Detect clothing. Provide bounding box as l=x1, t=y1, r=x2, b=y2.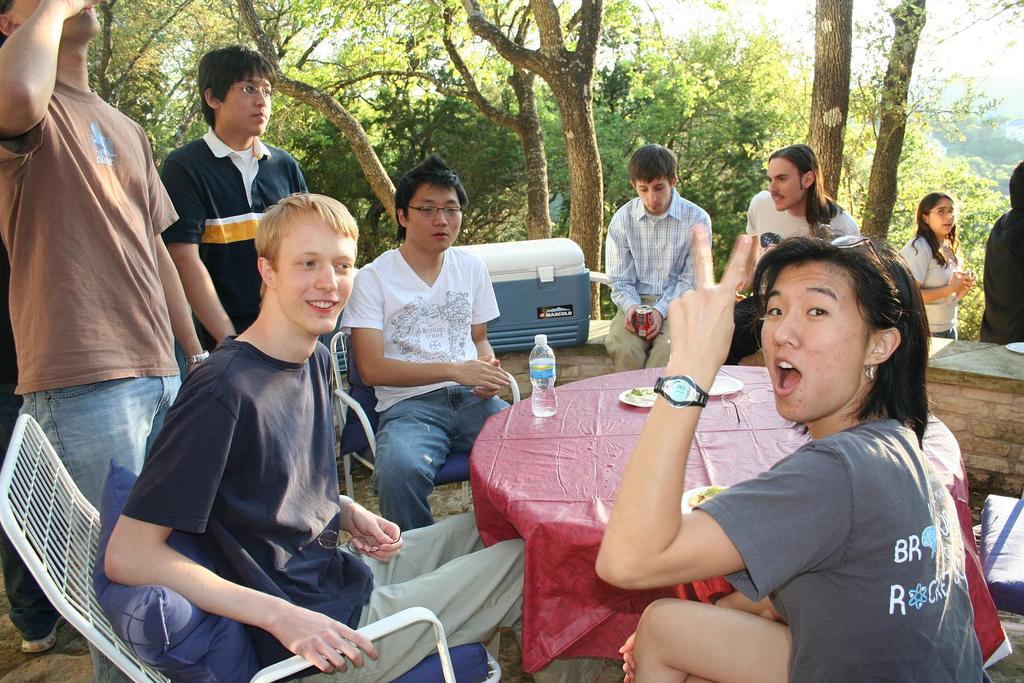
l=335, t=241, r=511, b=529.
